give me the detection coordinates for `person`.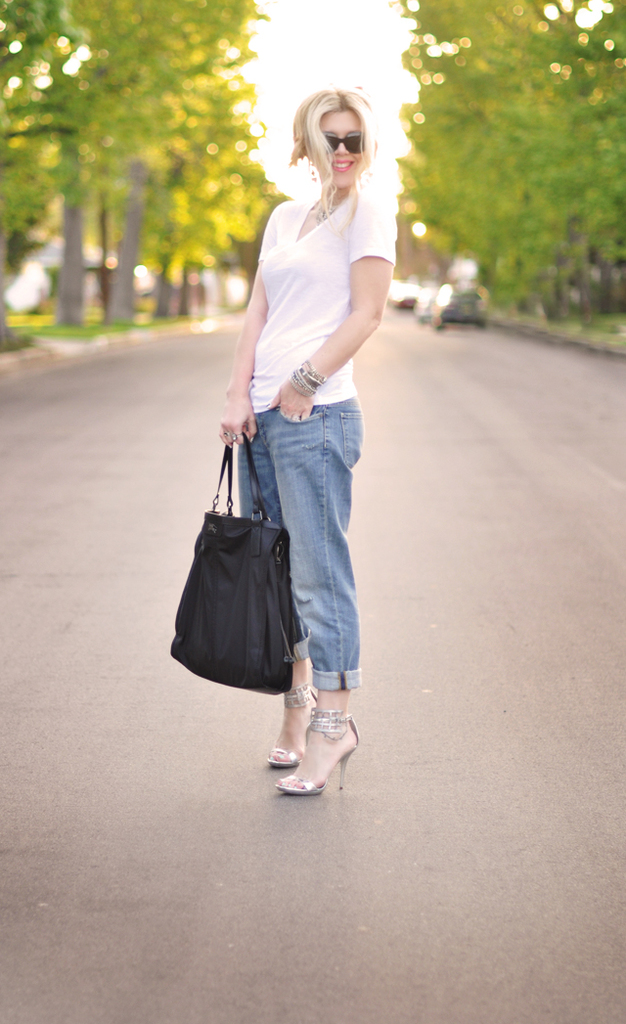
bbox=(211, 59, 399, 751).
